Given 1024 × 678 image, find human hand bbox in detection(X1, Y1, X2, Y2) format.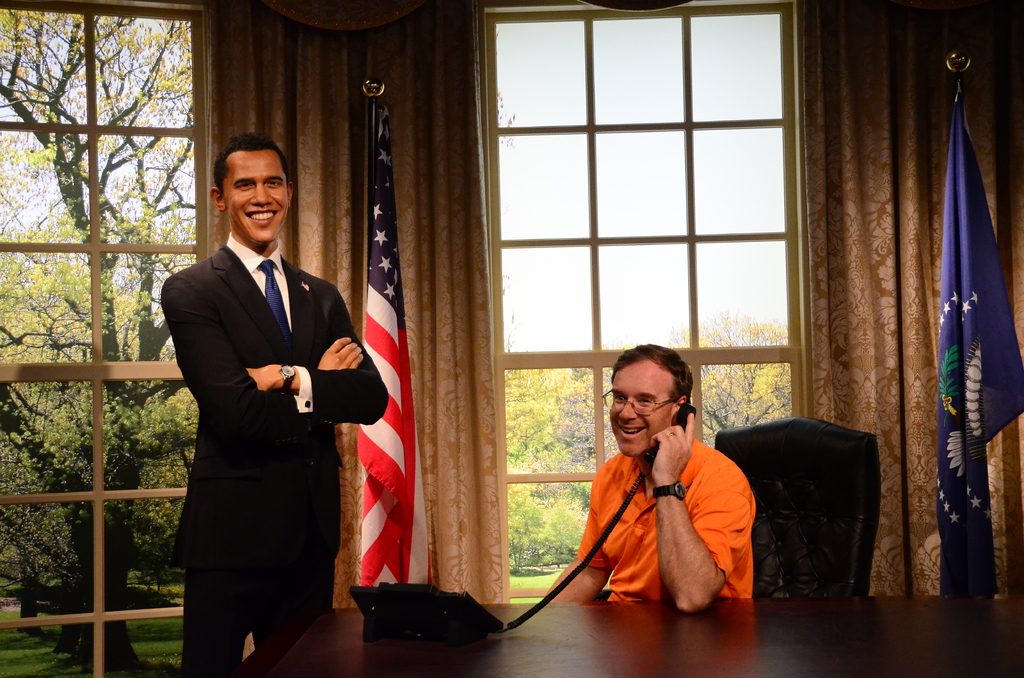
detection(635, 434, 708, 513).
